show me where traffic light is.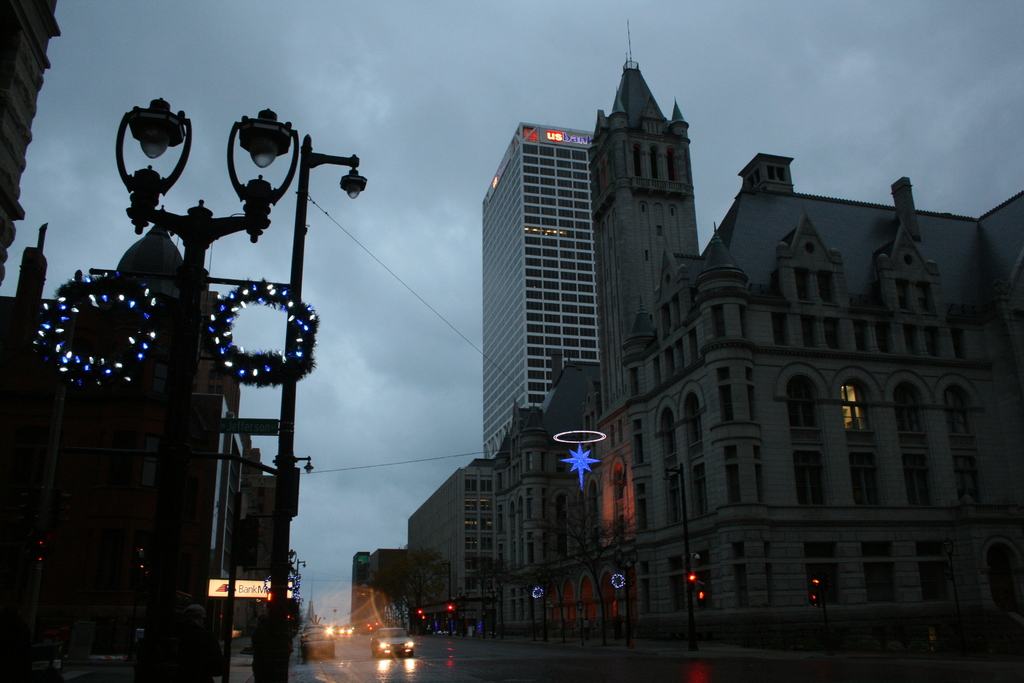
traffic light is at l=445, t=605, r=452, b=614.
